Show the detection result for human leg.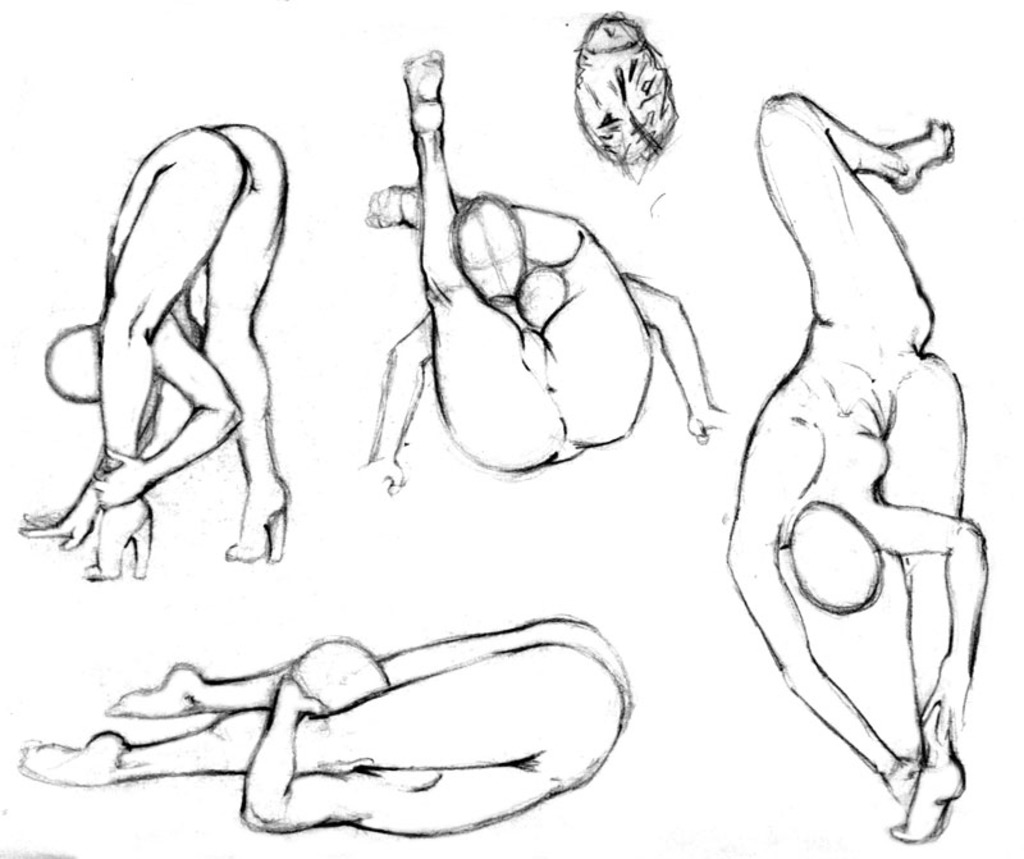
[891,358,966,845].
